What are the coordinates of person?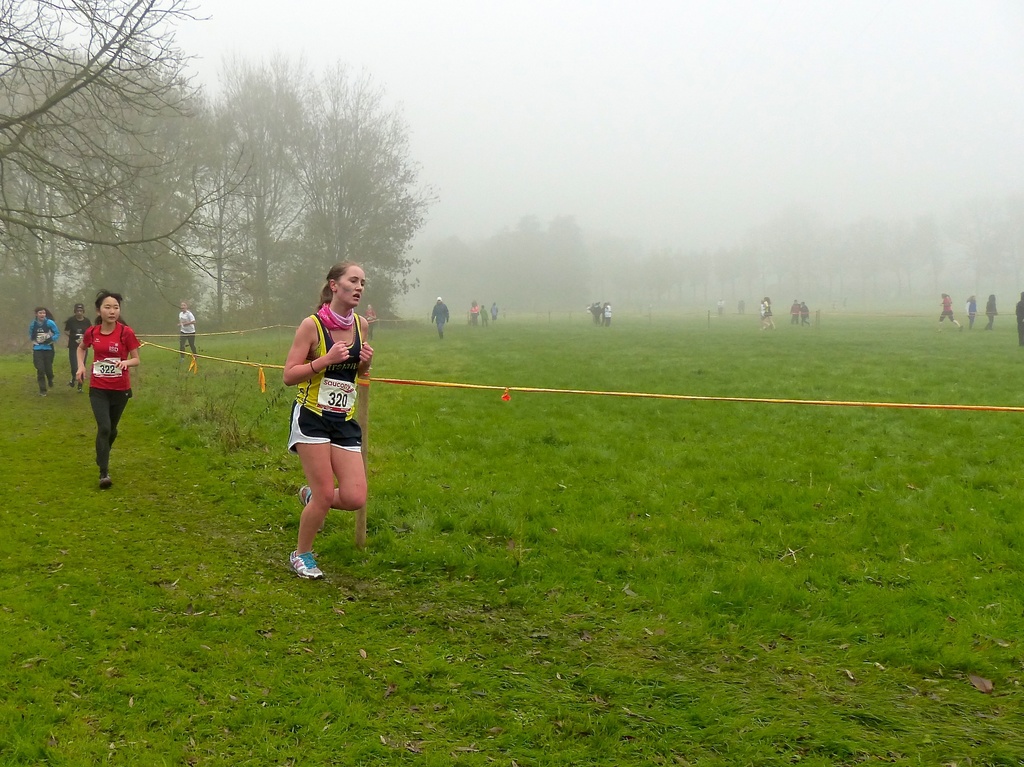
(268,257,373,576).
